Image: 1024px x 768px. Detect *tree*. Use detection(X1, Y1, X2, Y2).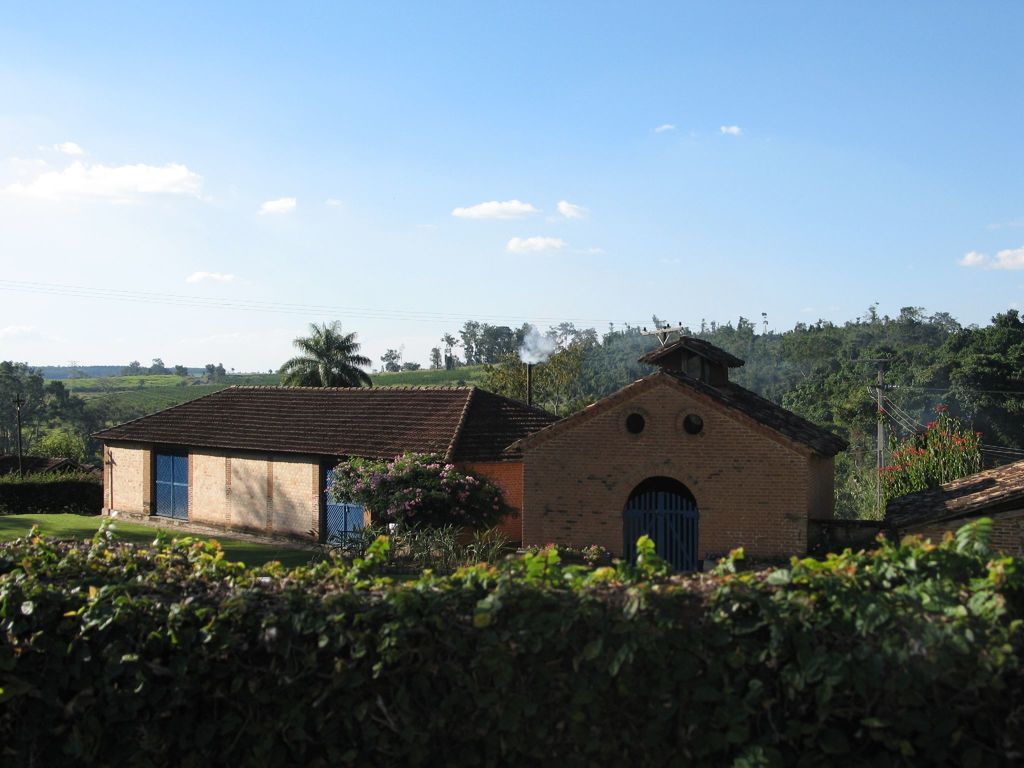
detection(475, 328, 591, 417).
